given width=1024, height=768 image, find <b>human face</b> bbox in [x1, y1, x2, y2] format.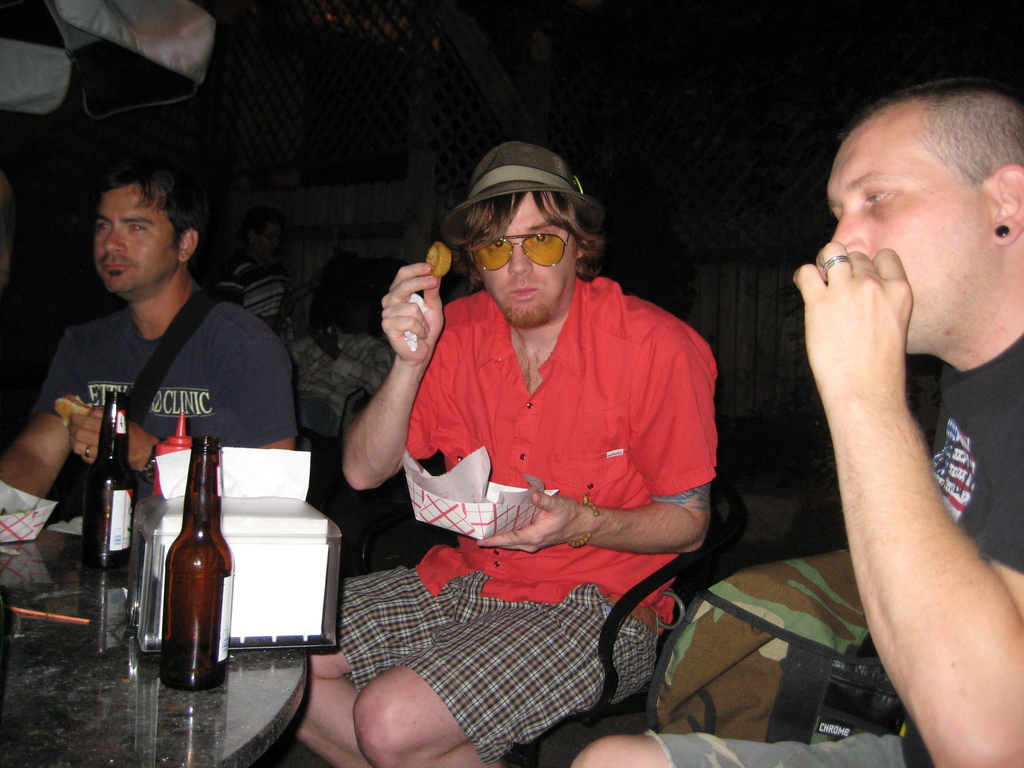
[476, 184, 578, 326].
